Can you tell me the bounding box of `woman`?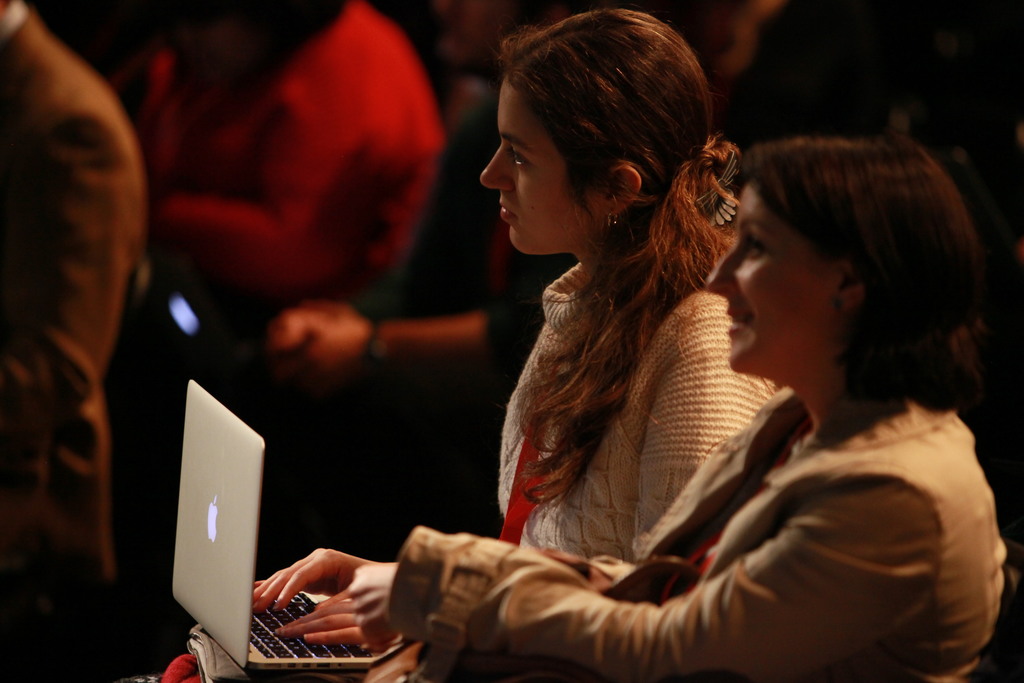
region(118, 3, 783, 682).
